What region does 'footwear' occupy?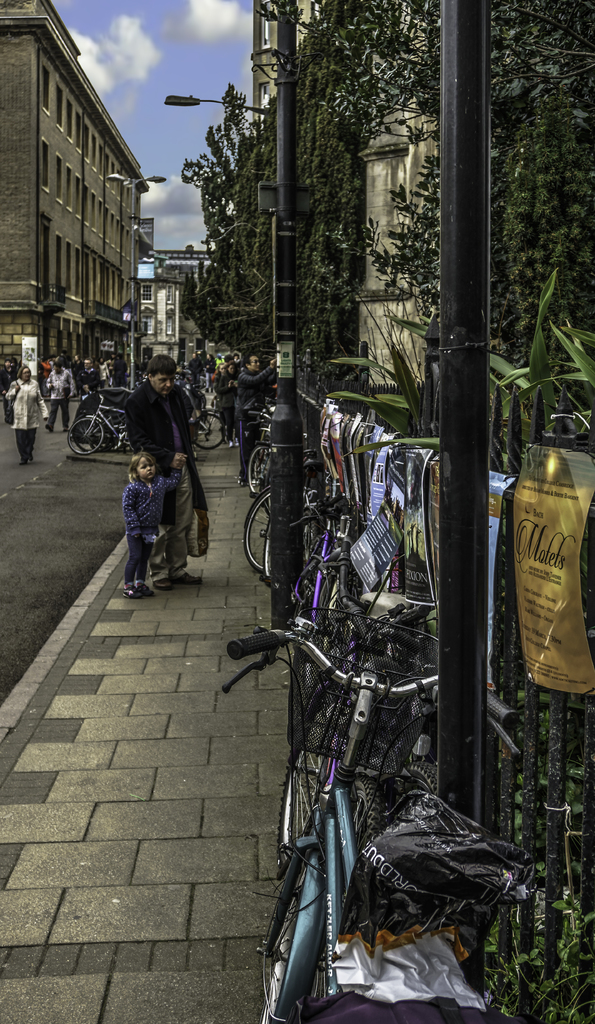
123/586/138/600.
